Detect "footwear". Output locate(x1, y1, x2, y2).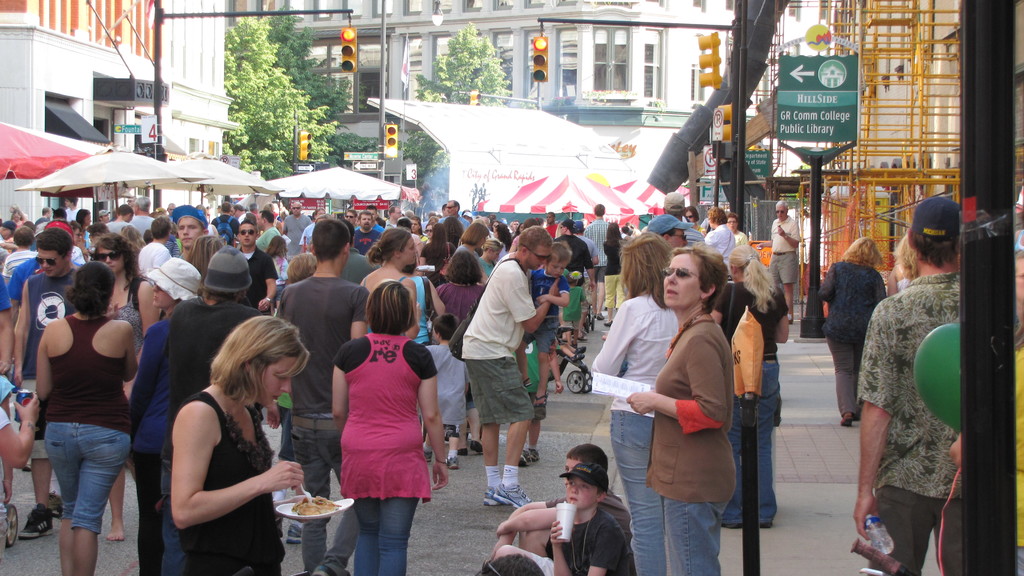
locate(447, 456, 458, 471).
